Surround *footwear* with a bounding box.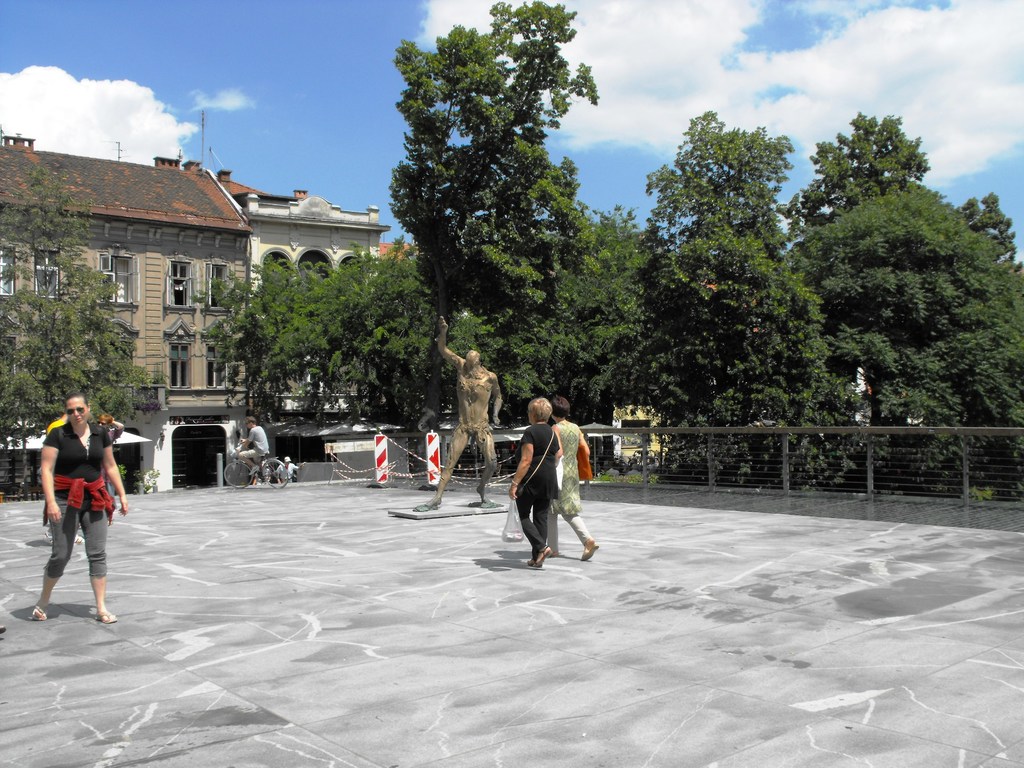
box=[533, 546, 553, 567].
